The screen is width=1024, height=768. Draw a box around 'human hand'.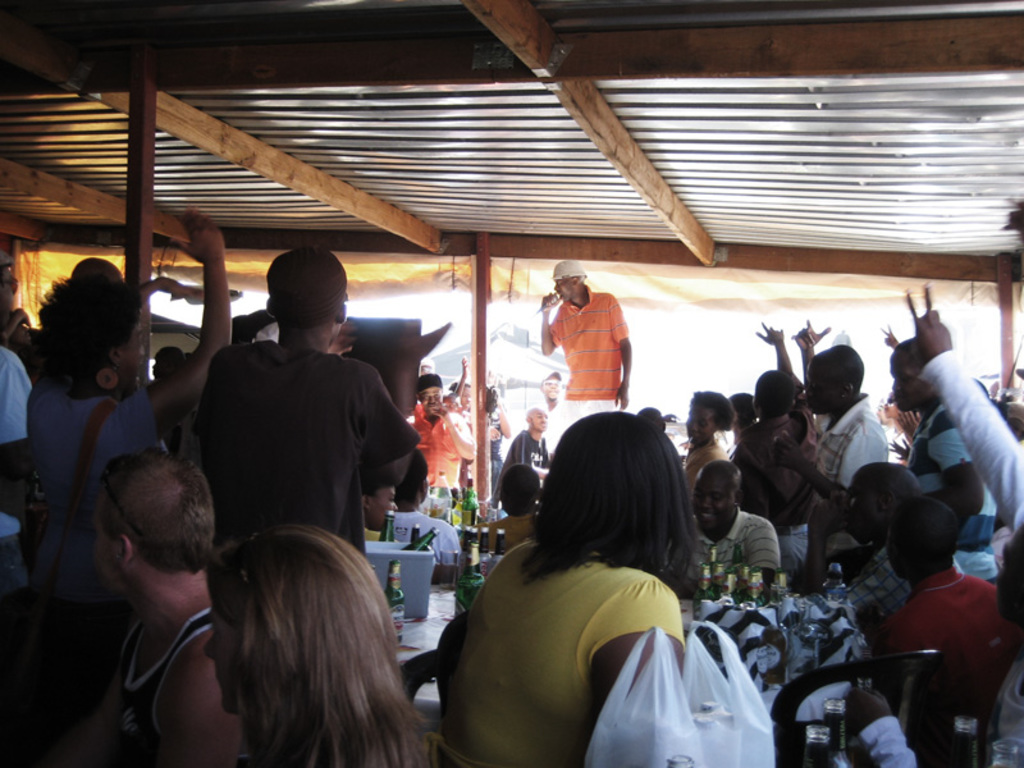
box(170, 283, 204, 300).
